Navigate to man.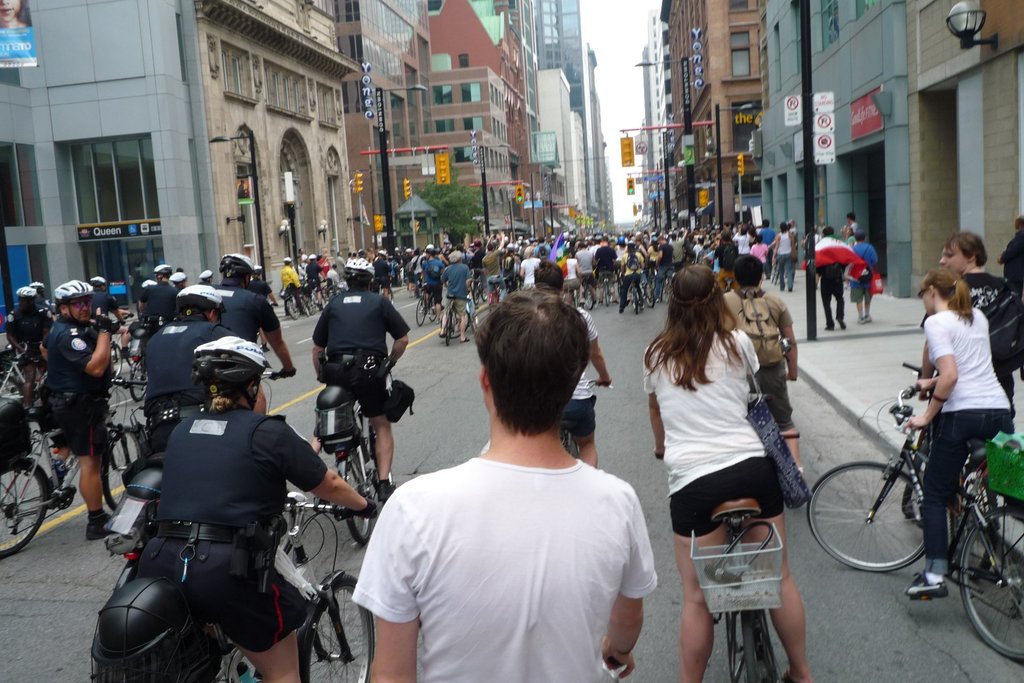
Navigation target: select_region(922, 232, 1023, 420).
